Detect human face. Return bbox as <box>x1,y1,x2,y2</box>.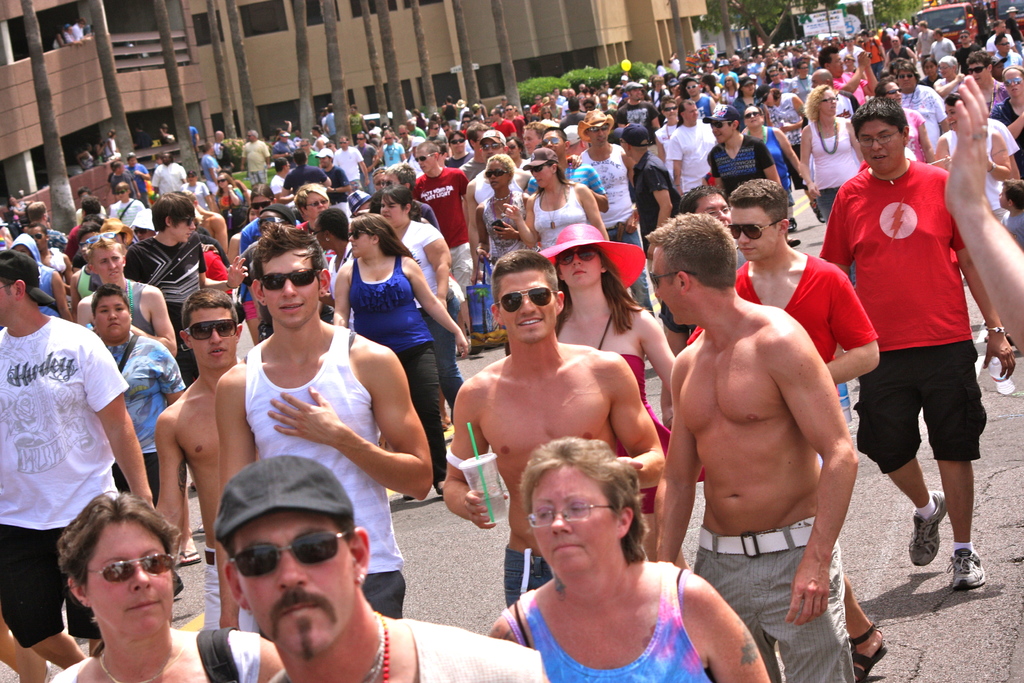
<box>886,81,902,101</box>.
